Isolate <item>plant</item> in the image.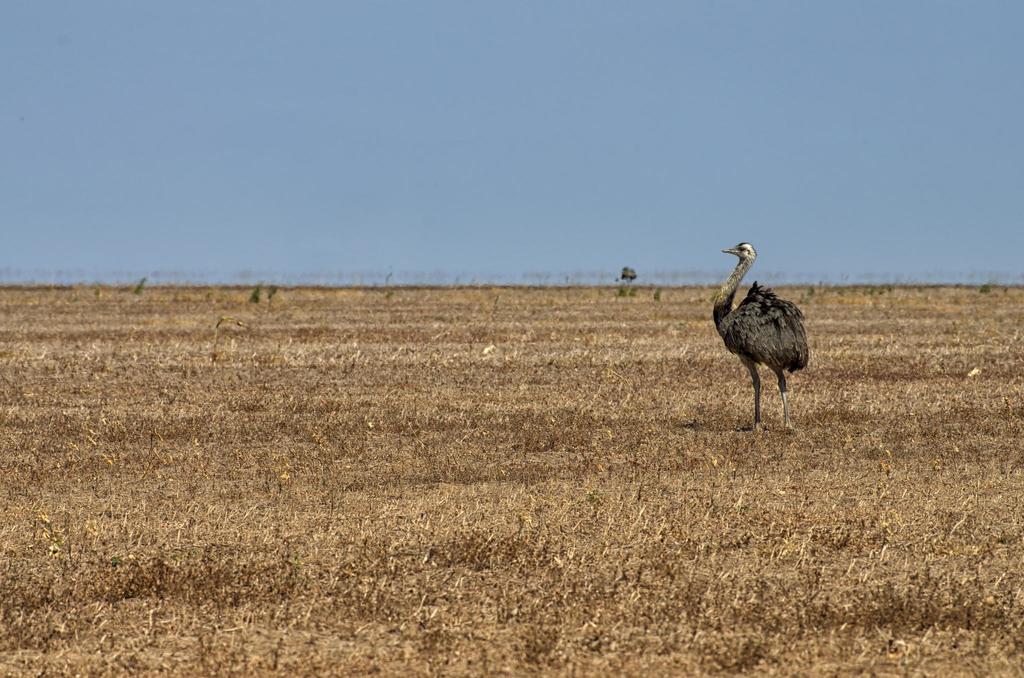
Isolated region: x1=246, y1=278, x2=261, y2=307.
